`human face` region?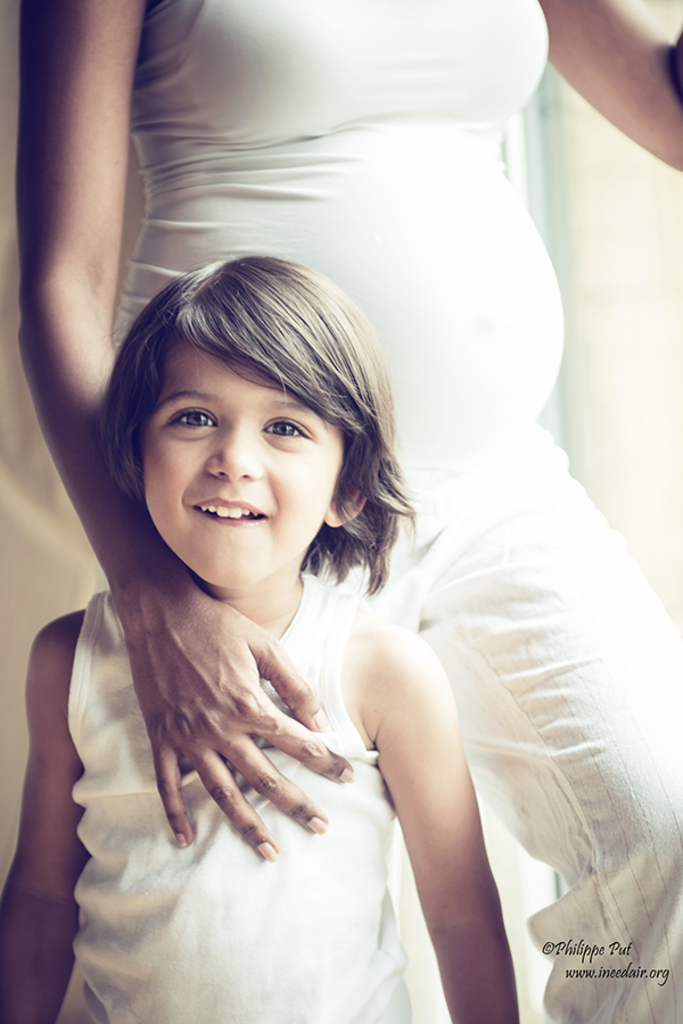
<region>142, 333, 344, 584</region>
